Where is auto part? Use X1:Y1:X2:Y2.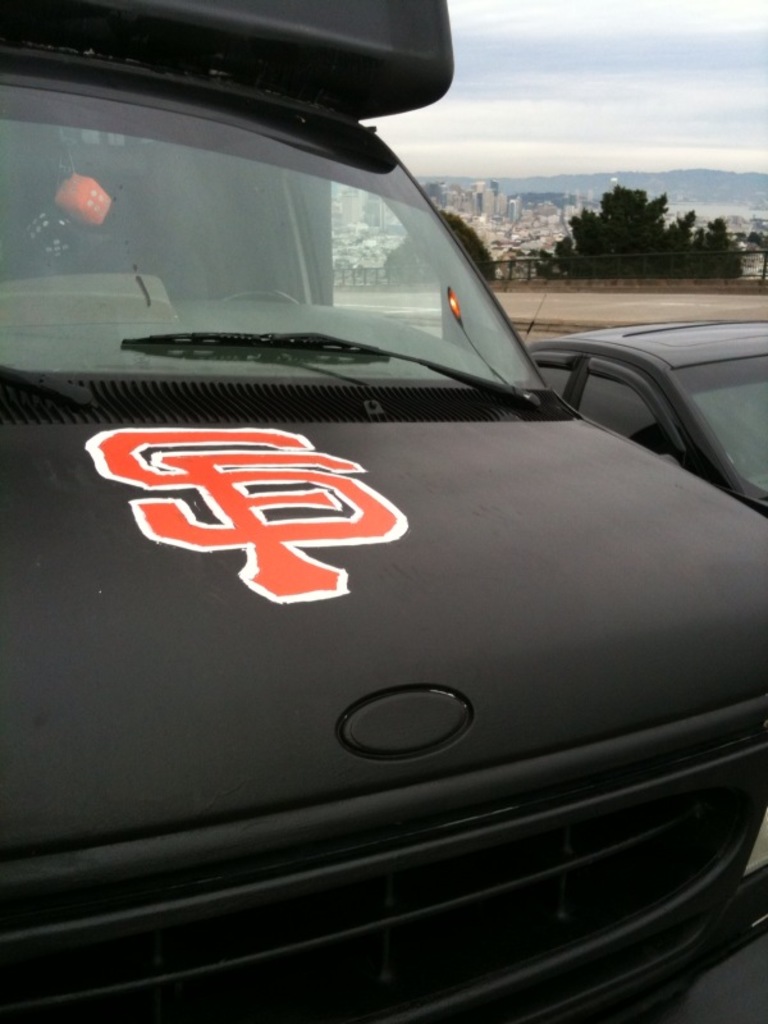
120:325:576:413.
